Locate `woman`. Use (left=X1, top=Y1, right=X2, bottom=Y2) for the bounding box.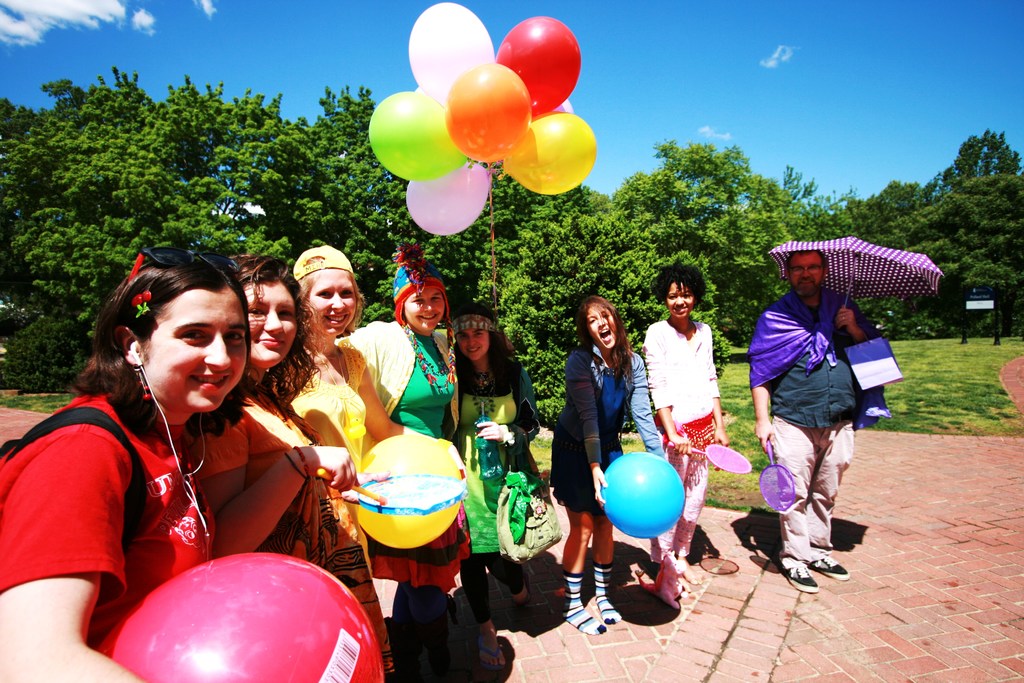
(left=449, top=309, right=548, bottom=662).
